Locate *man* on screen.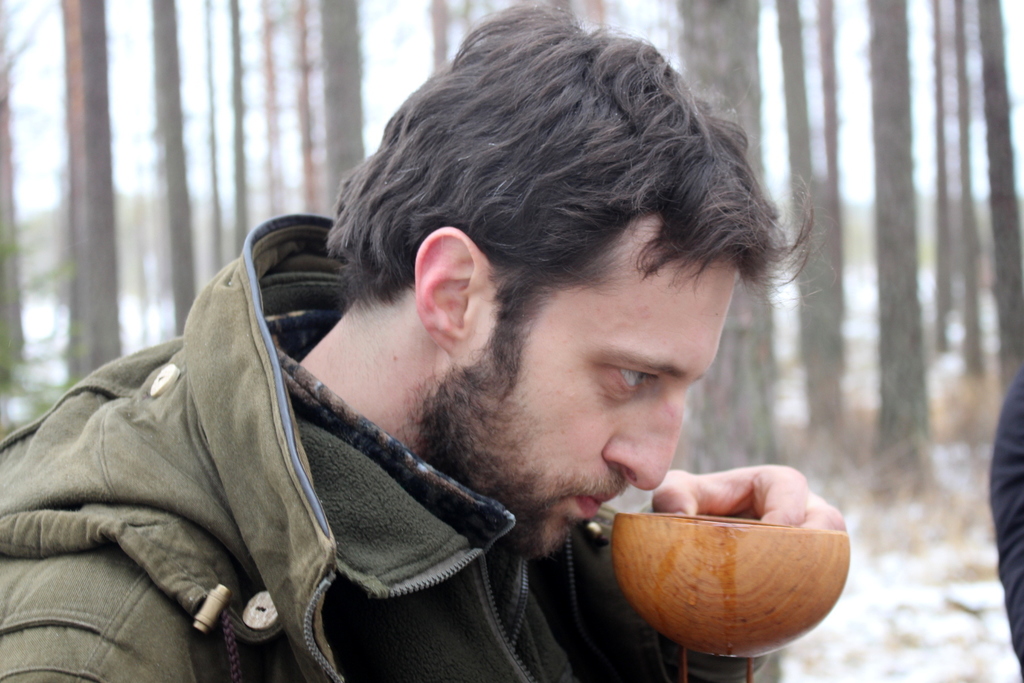
On screen at l=0, t=0, r=817, b=682.
